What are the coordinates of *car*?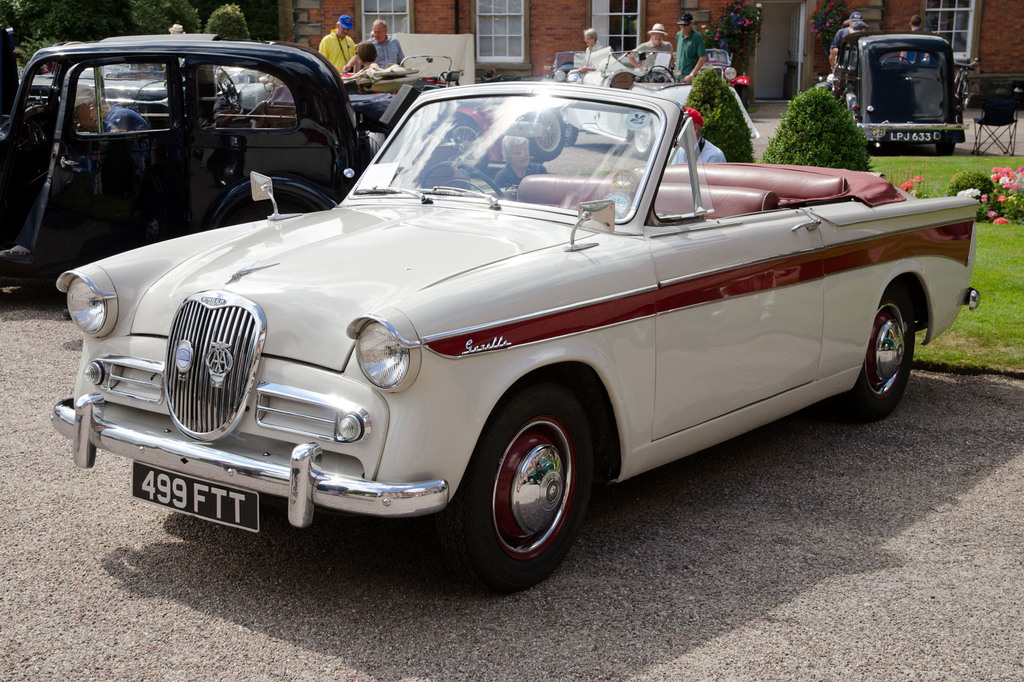
<region>210, 64, 274, 115</region>.
